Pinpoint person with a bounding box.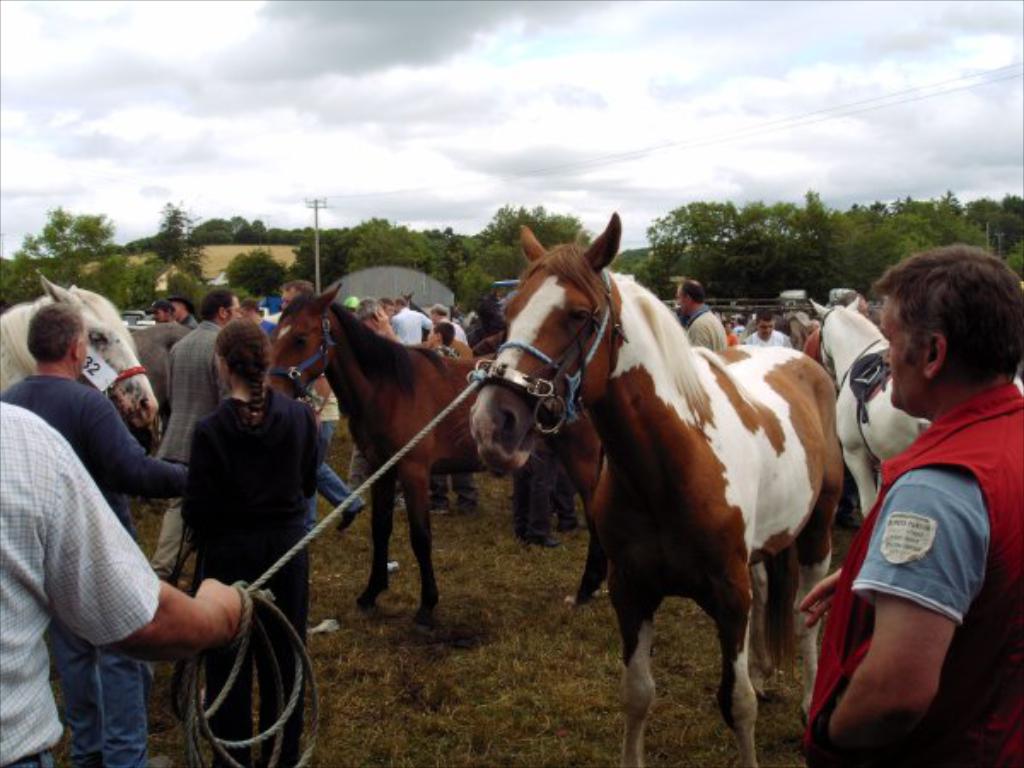
bbox=(166, 294, 200, 328).
